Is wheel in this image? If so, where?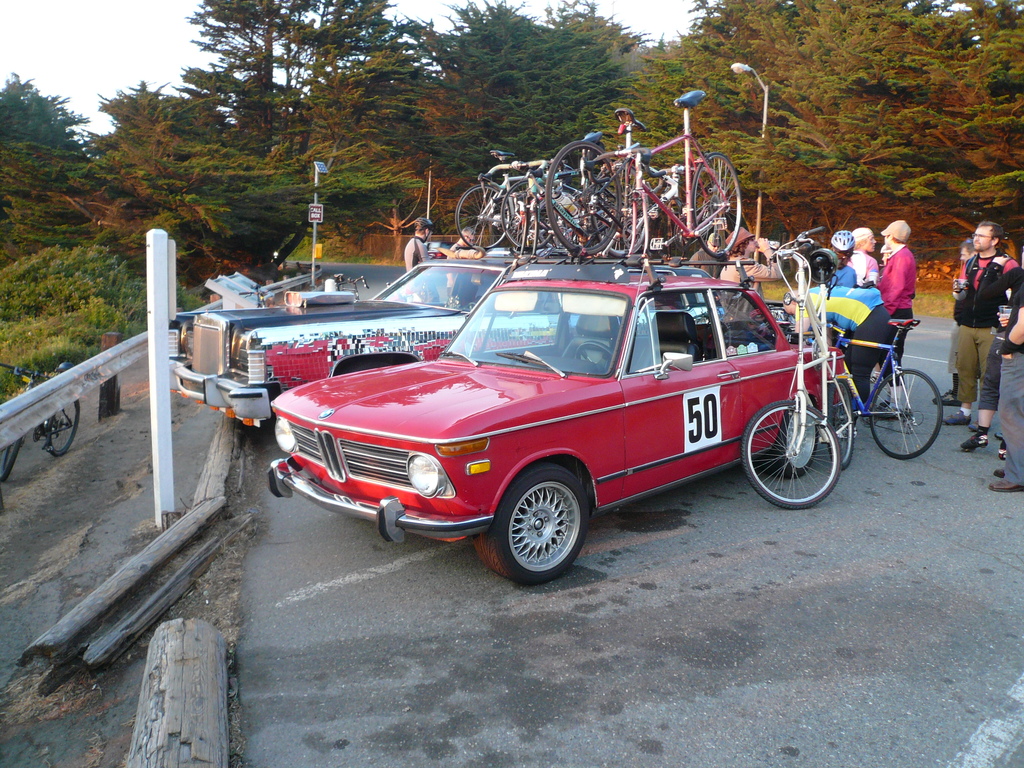
Yes, at 497/480/593/570.
